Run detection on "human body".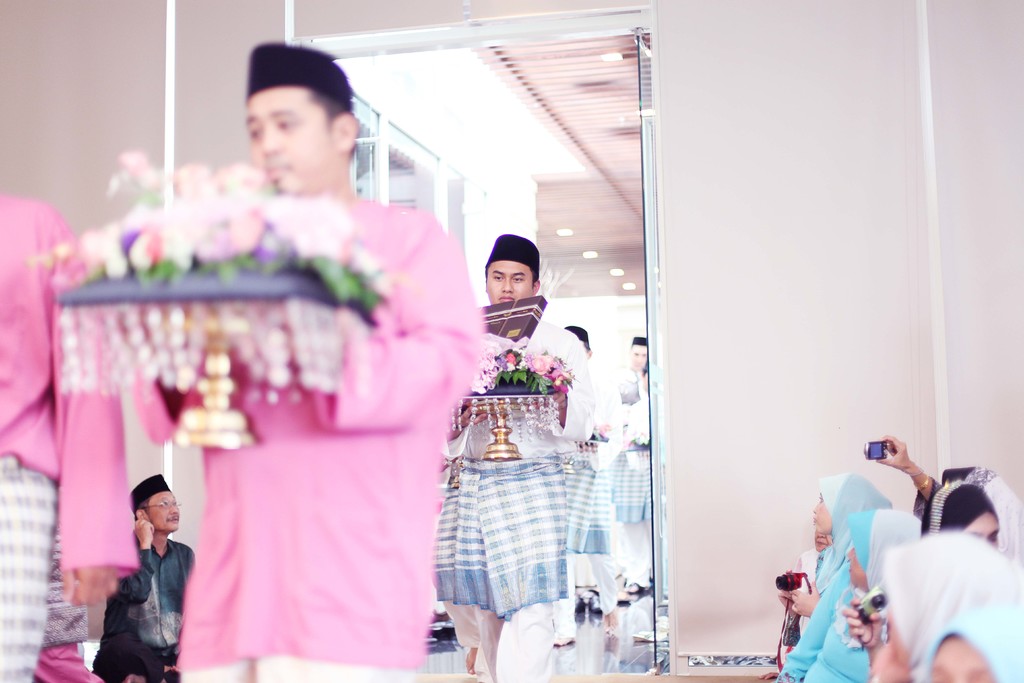
Result: box(95, 476, 196, 682).
